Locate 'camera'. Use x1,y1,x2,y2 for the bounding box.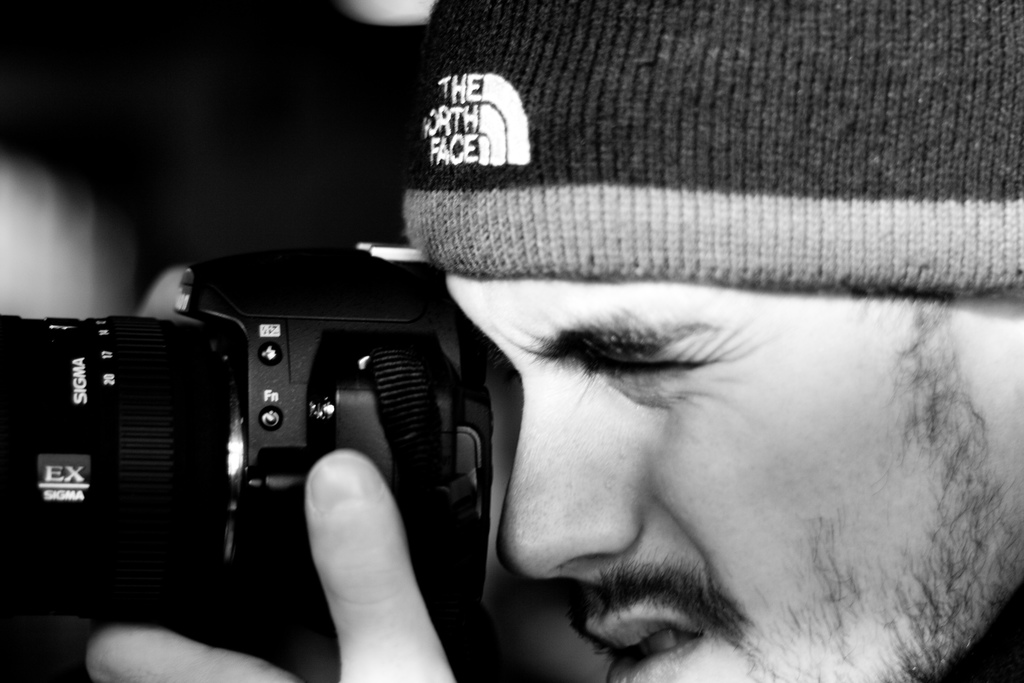
0,235,500,618.
